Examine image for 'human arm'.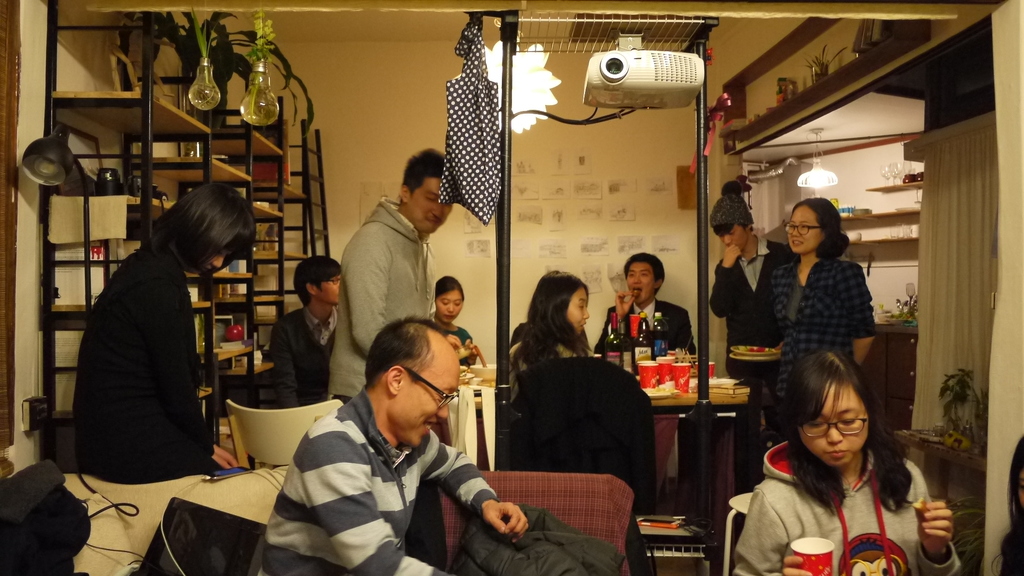
Examination result: box(315, 413, 451, 575).
